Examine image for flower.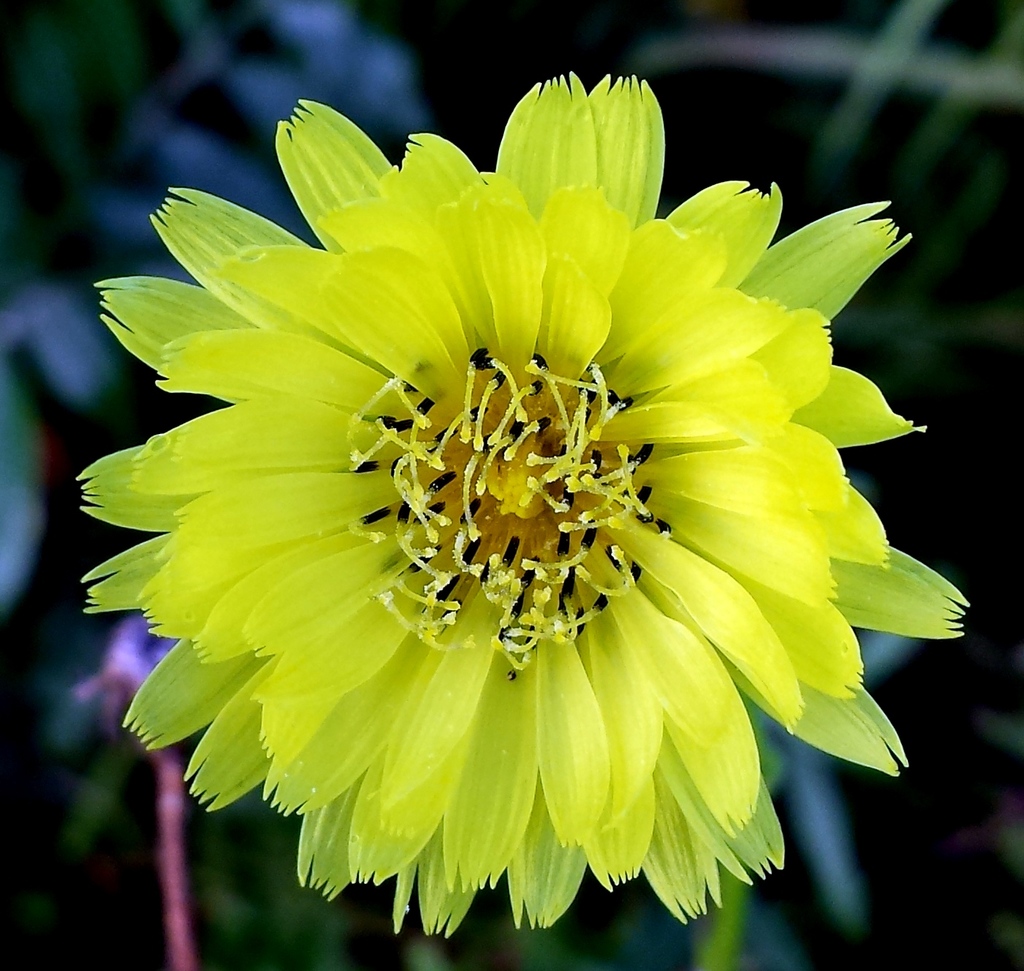
Examination result: (69,80,963,948).
